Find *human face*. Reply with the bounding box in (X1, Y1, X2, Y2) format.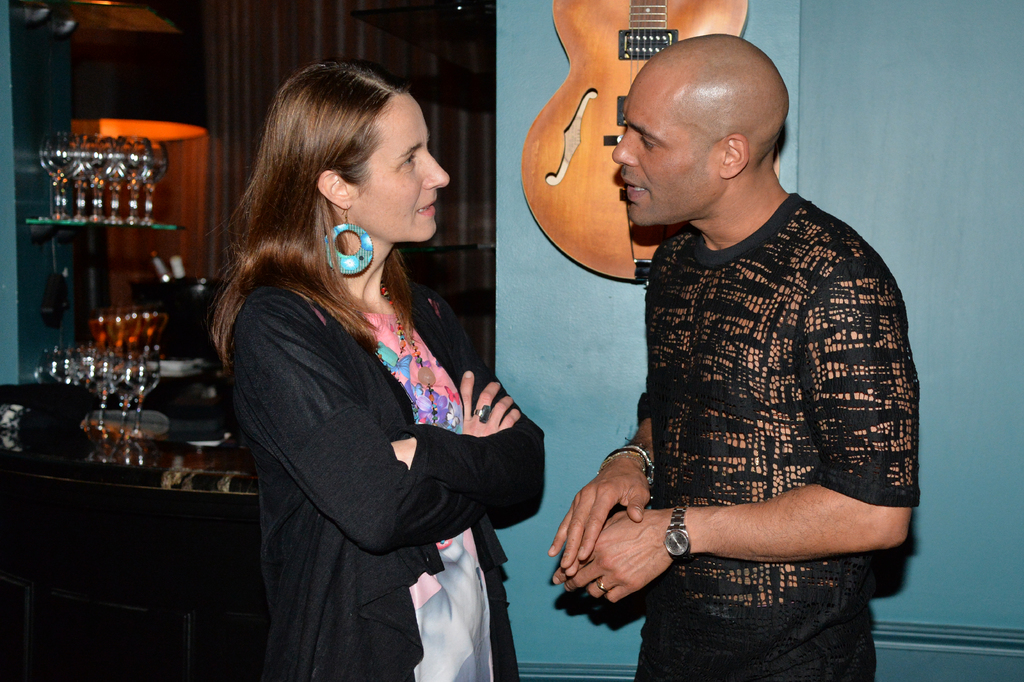
(356, 97, 454, 246).
